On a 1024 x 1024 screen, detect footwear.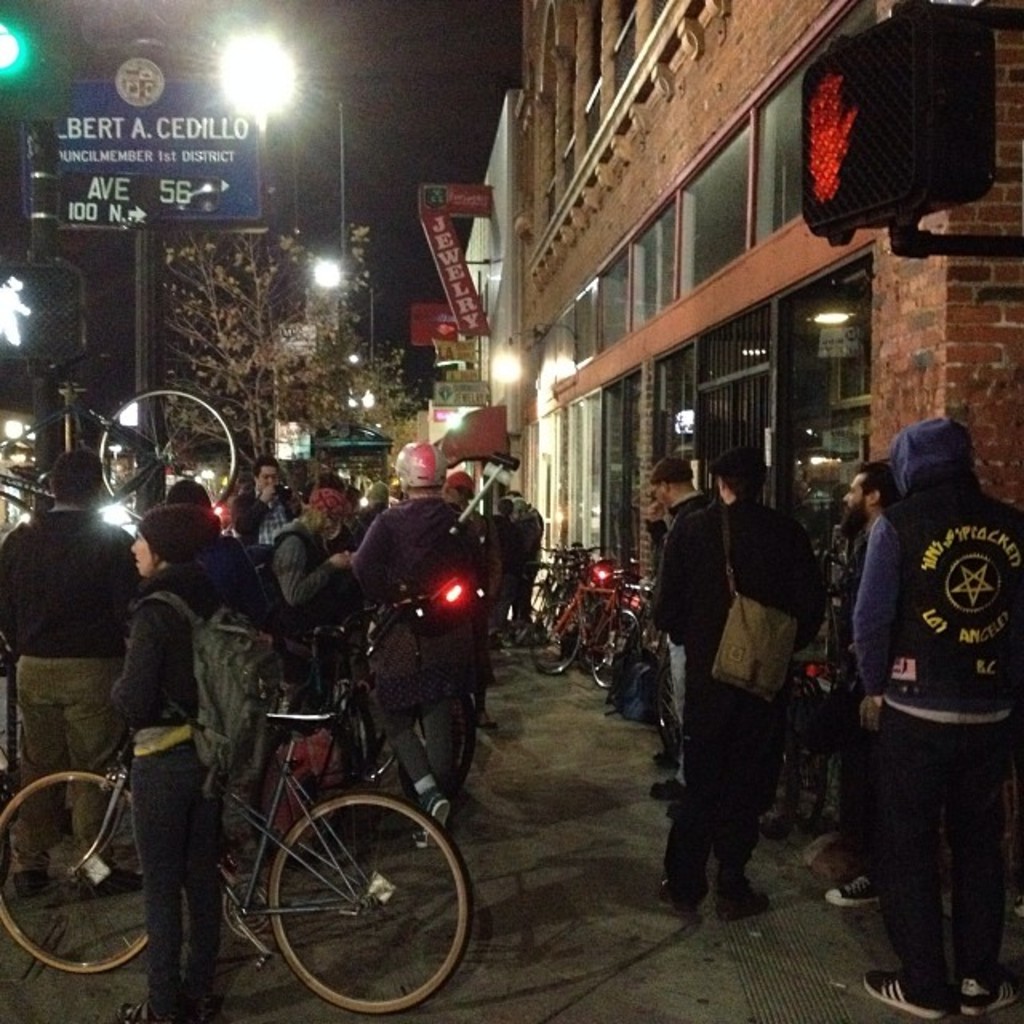
83,867,142,893.
